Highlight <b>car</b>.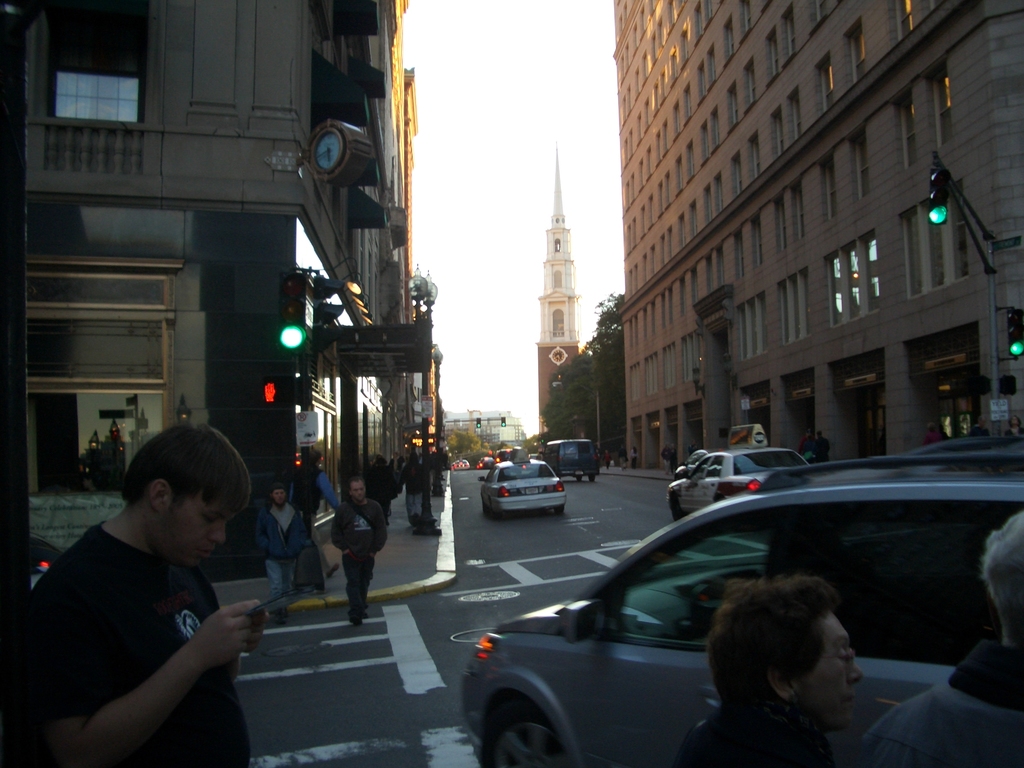
Highlighted region: rect(481, 455, 499, 468).
